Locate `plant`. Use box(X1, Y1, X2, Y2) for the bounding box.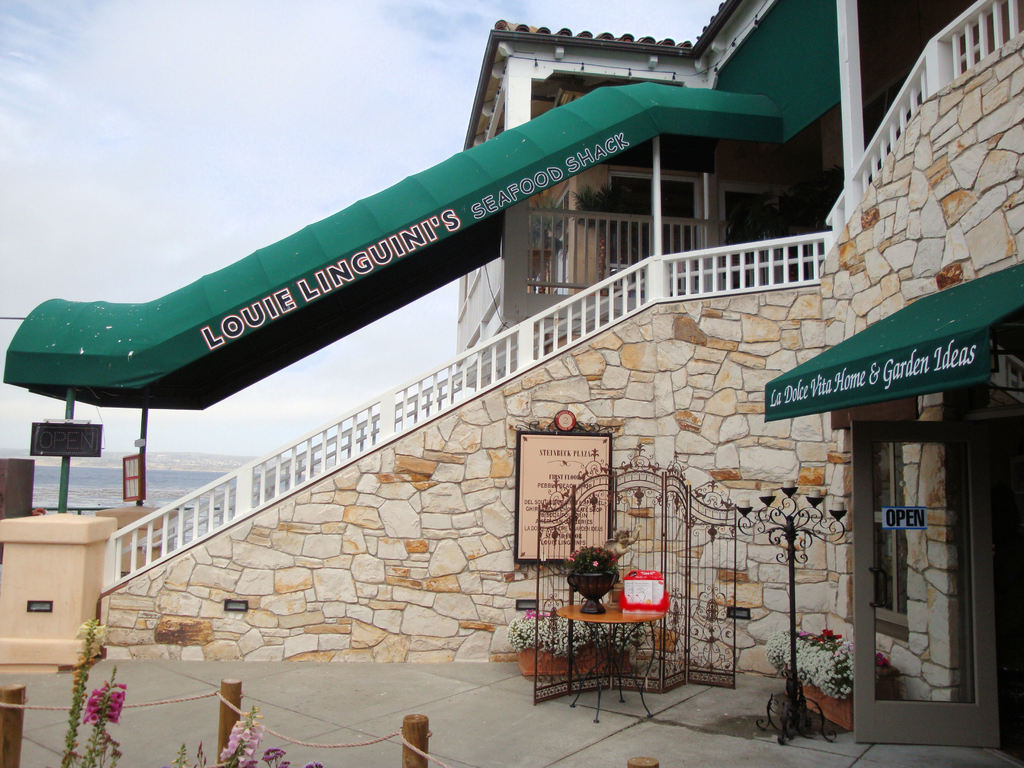
box(61, 616, 112, 767).
